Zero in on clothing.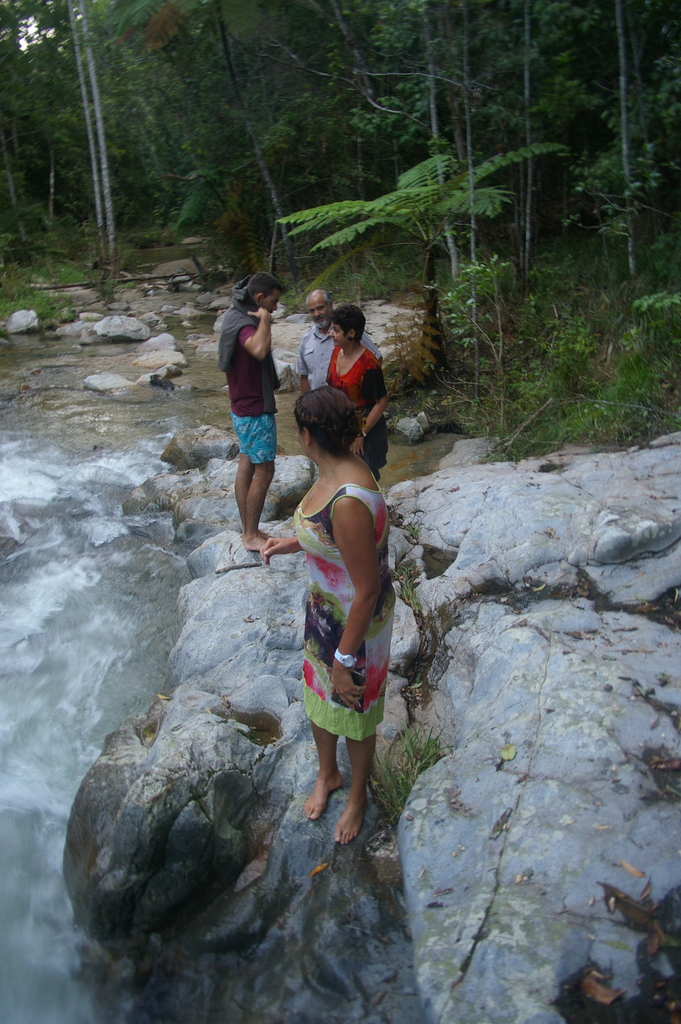
Zeroed in: bbox=[295, 326, 379, 387].
